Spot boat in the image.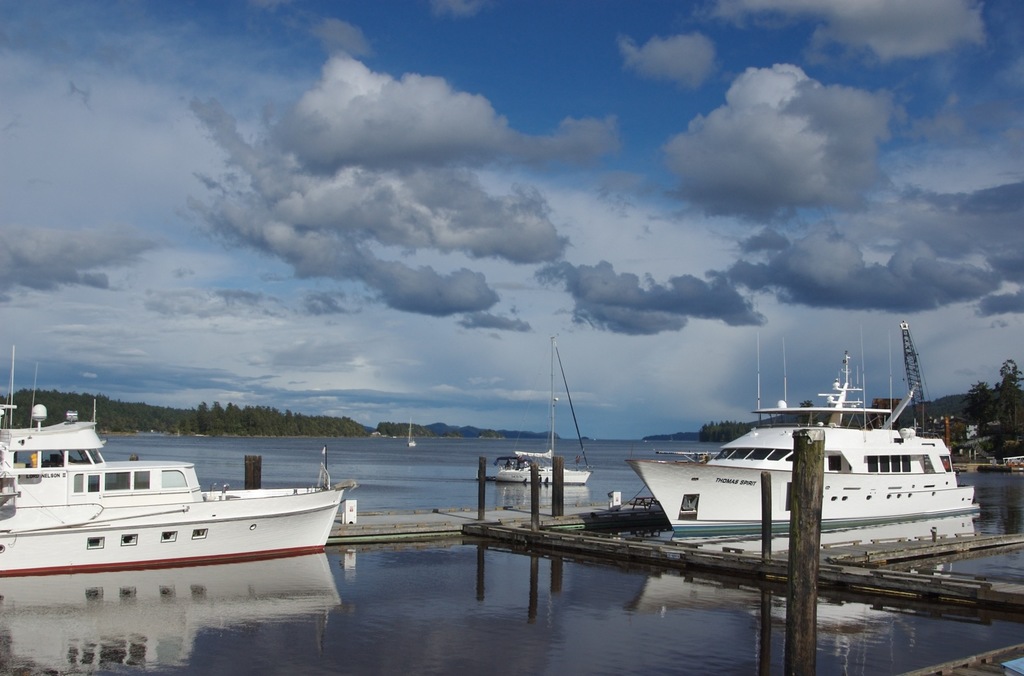
boat found at region(406, 421, 418, 448).
